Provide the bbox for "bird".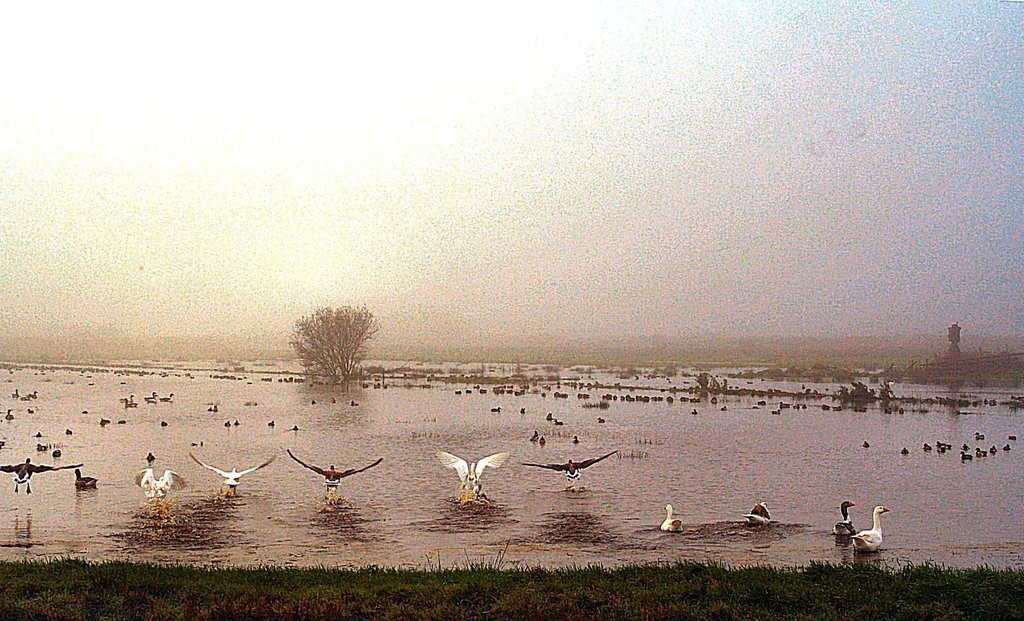
<region>287, 449, 390, 498</region>.
